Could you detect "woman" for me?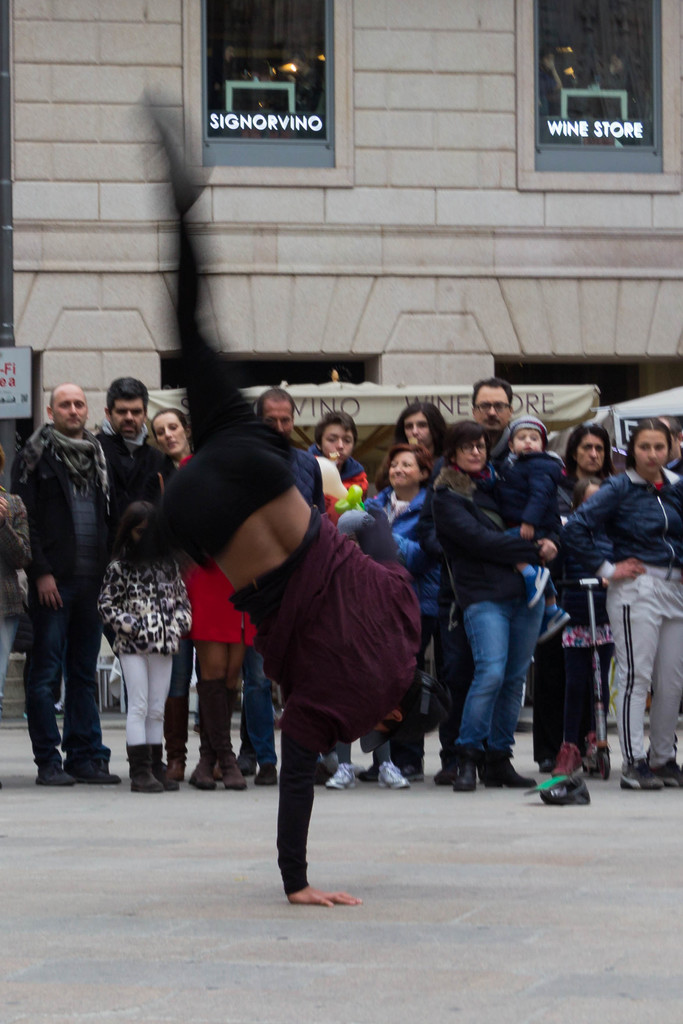
Detection result: Rect(149, 404, 202, 772).
